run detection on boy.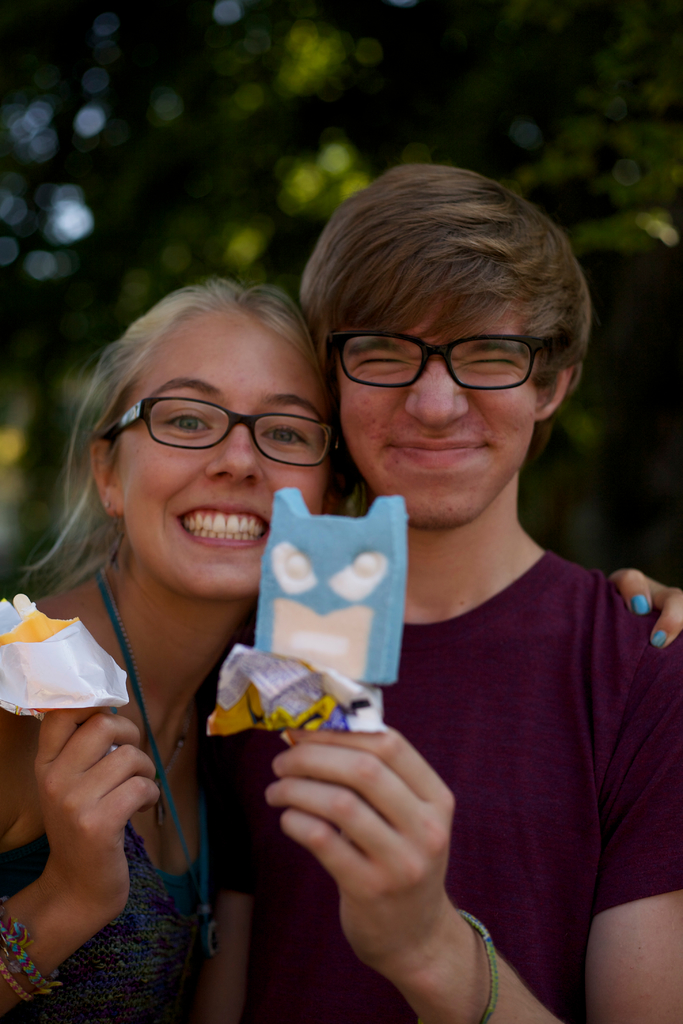
Result: select_region(298, 115, 646, 1023).
